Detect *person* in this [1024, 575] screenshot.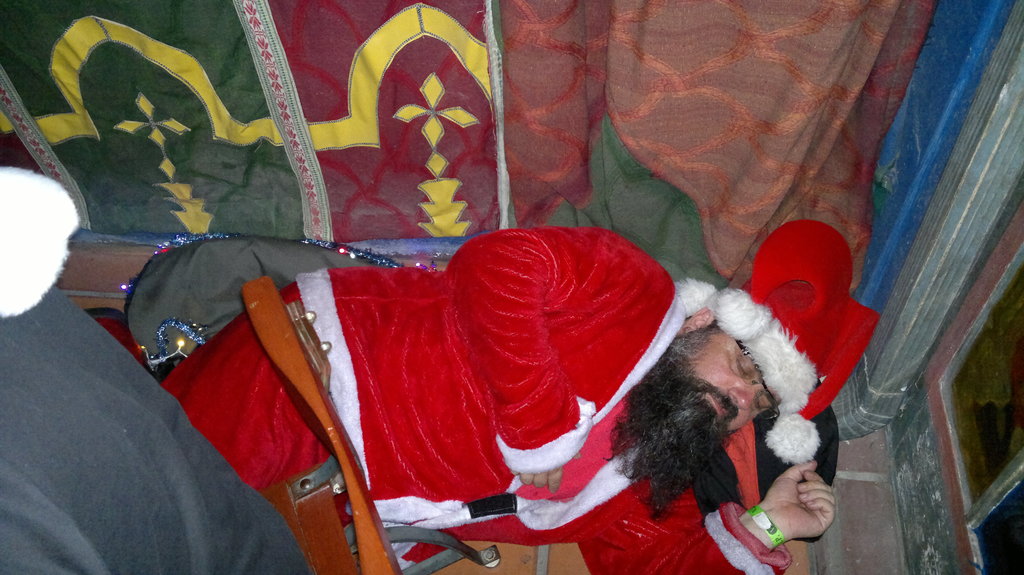
Detection: rect(0, 167, 309, 574).
